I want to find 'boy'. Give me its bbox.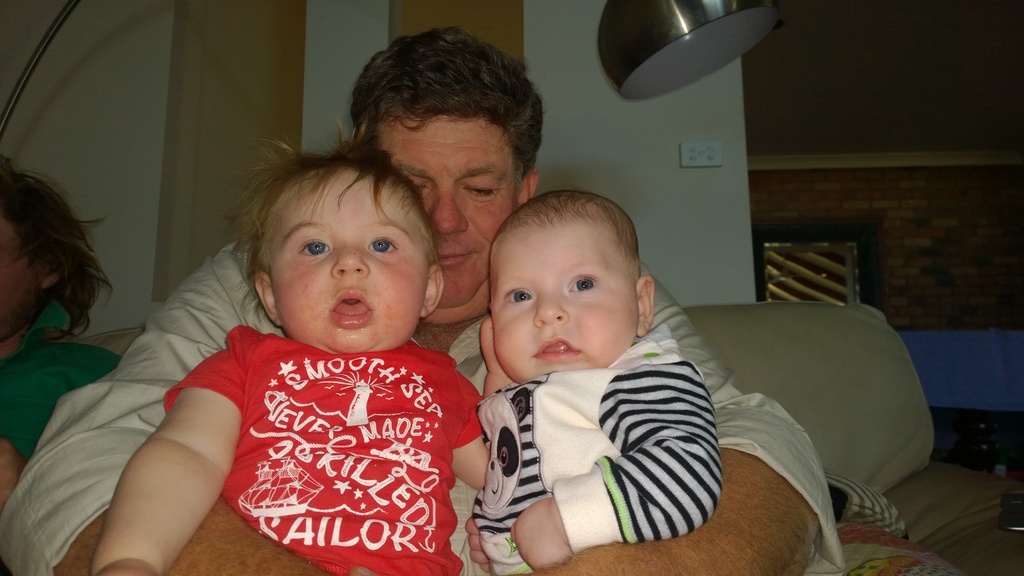
<region>74, 120, 520, 574</region>.
